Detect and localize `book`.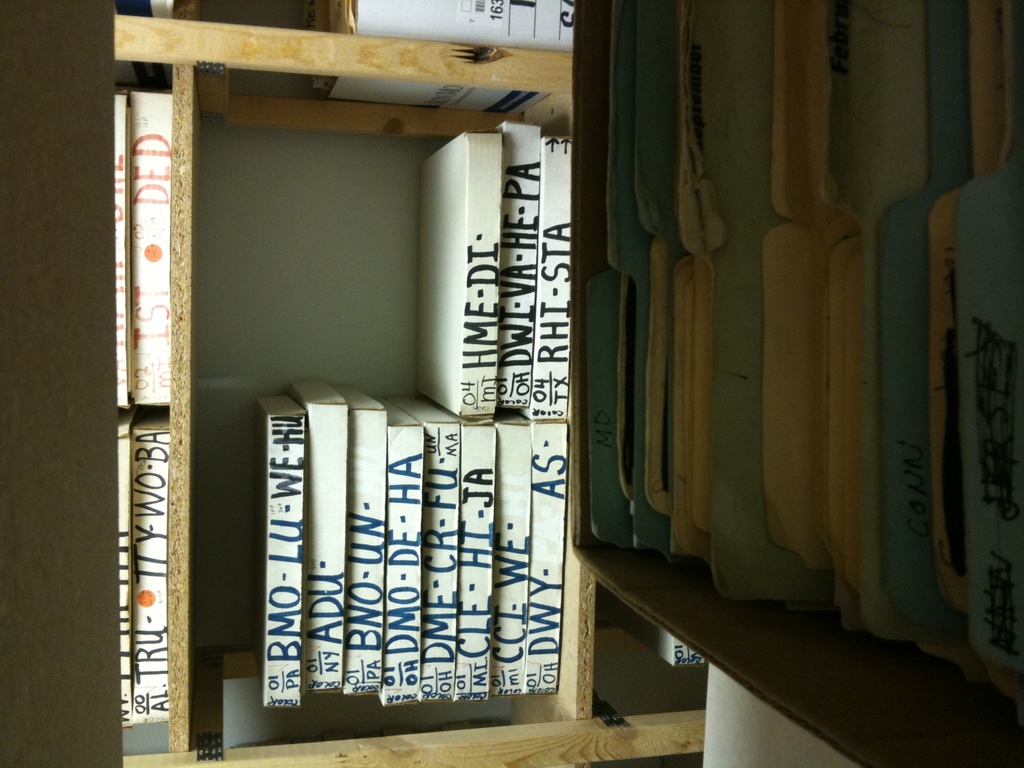
Localized at 288 374 350 685.
